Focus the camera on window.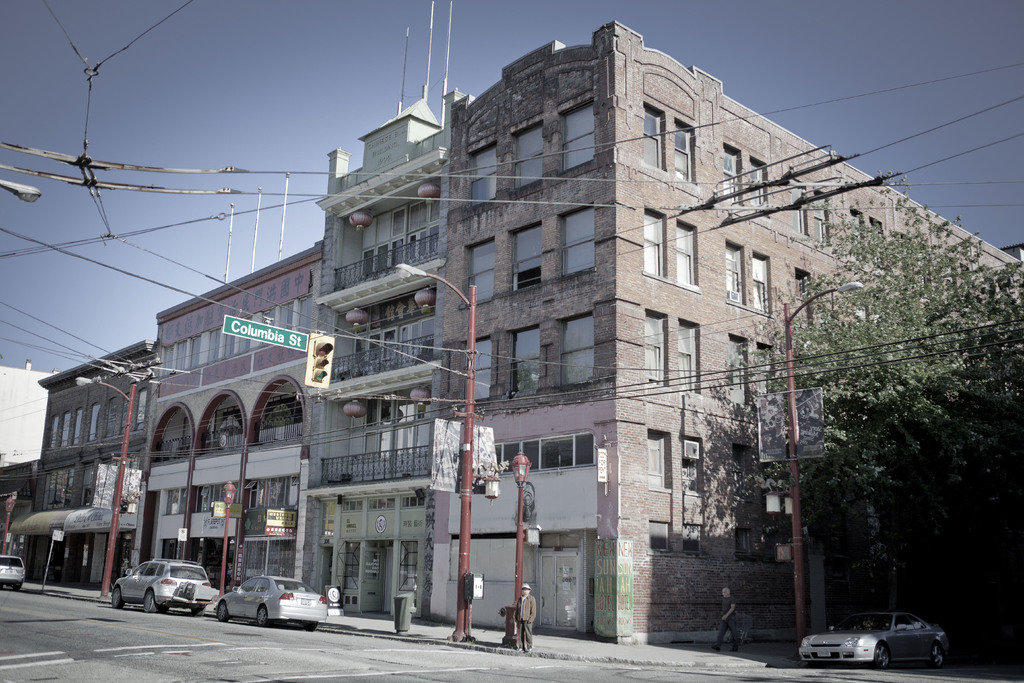
Focus region: {"x1": 682, "y1": 440, "x2": 701, "y2": 495}.
